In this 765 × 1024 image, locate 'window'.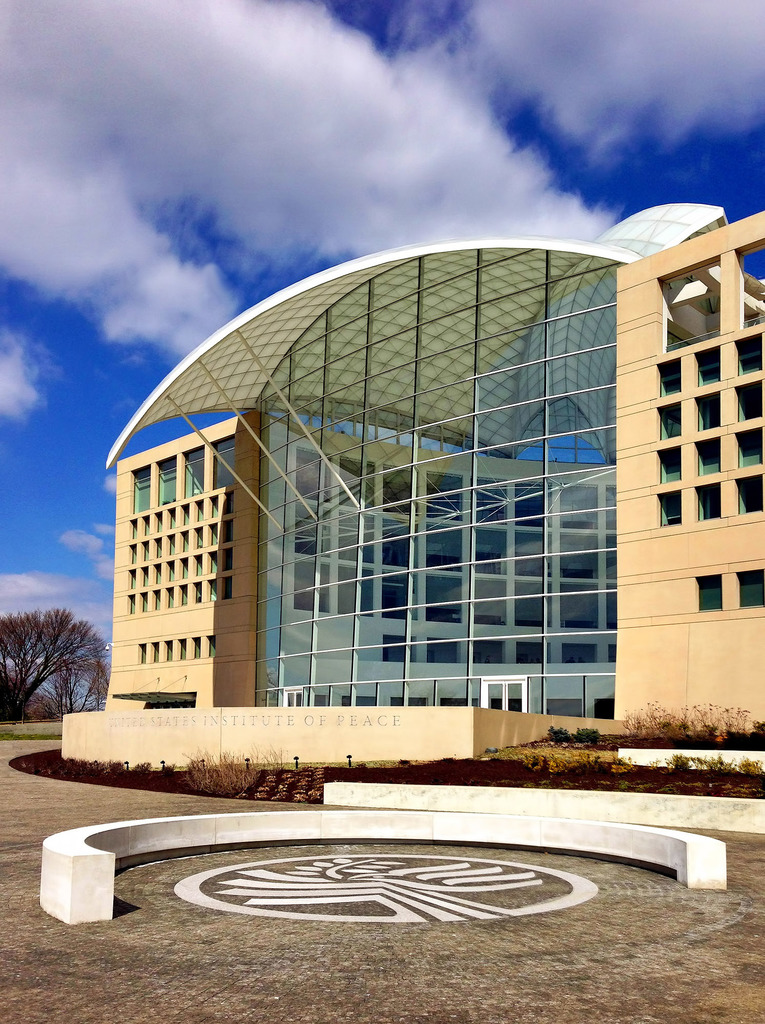
Bounding box: pyautogui.locateOnScreen(164, 643, 174, 664).
